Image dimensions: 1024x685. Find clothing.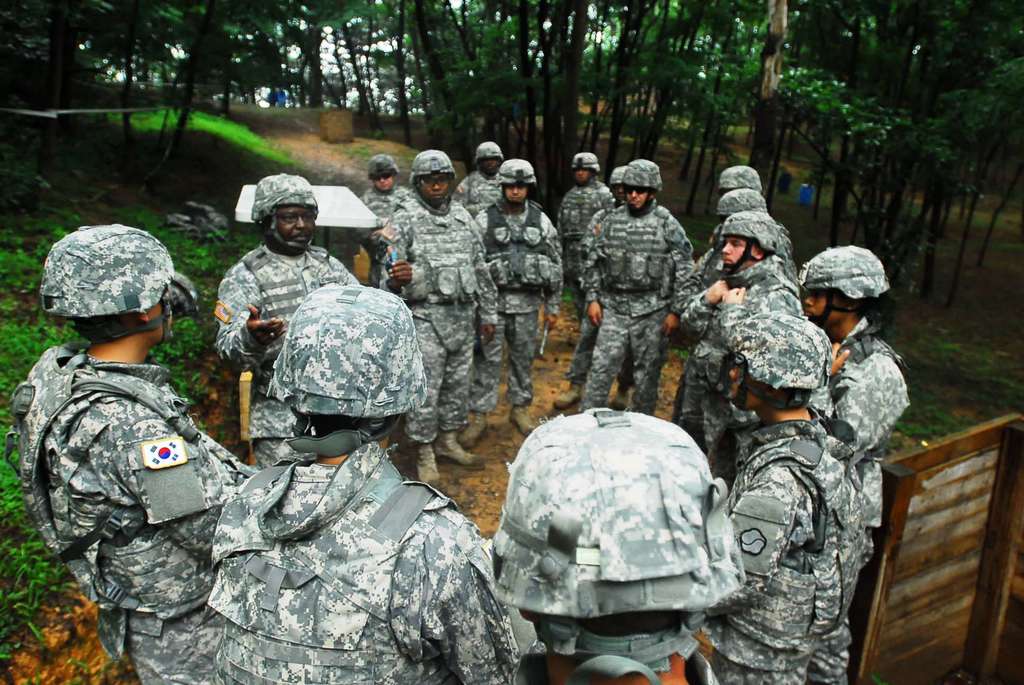
region(779, 171, 790, 196).
